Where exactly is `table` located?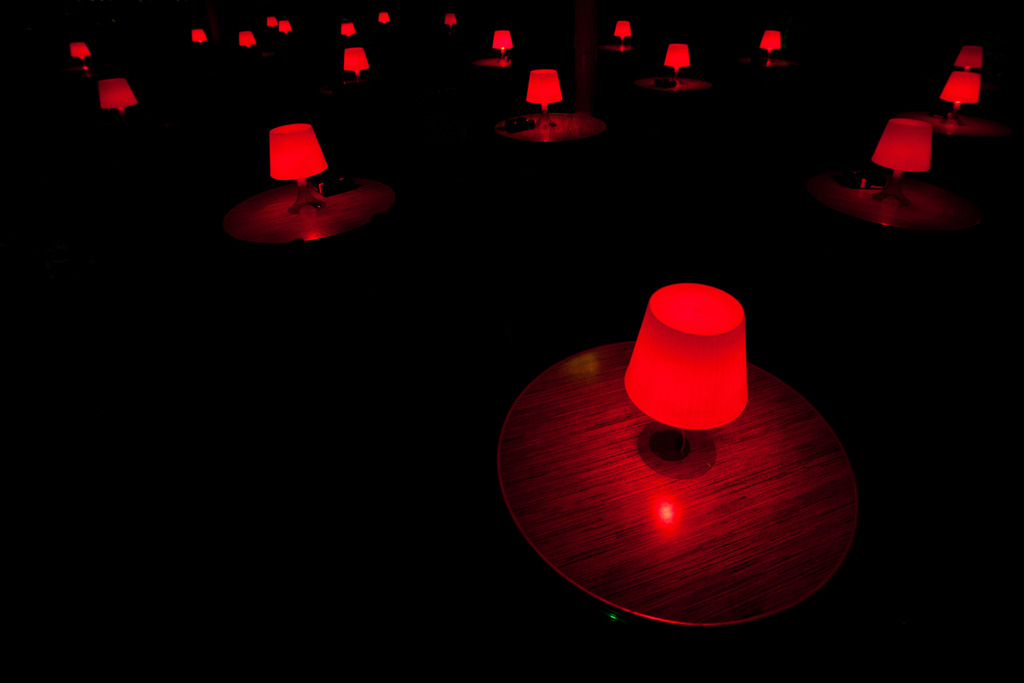
Its bounding box is pyautogui.locateOnScreen(911, 106, 996, 173).
